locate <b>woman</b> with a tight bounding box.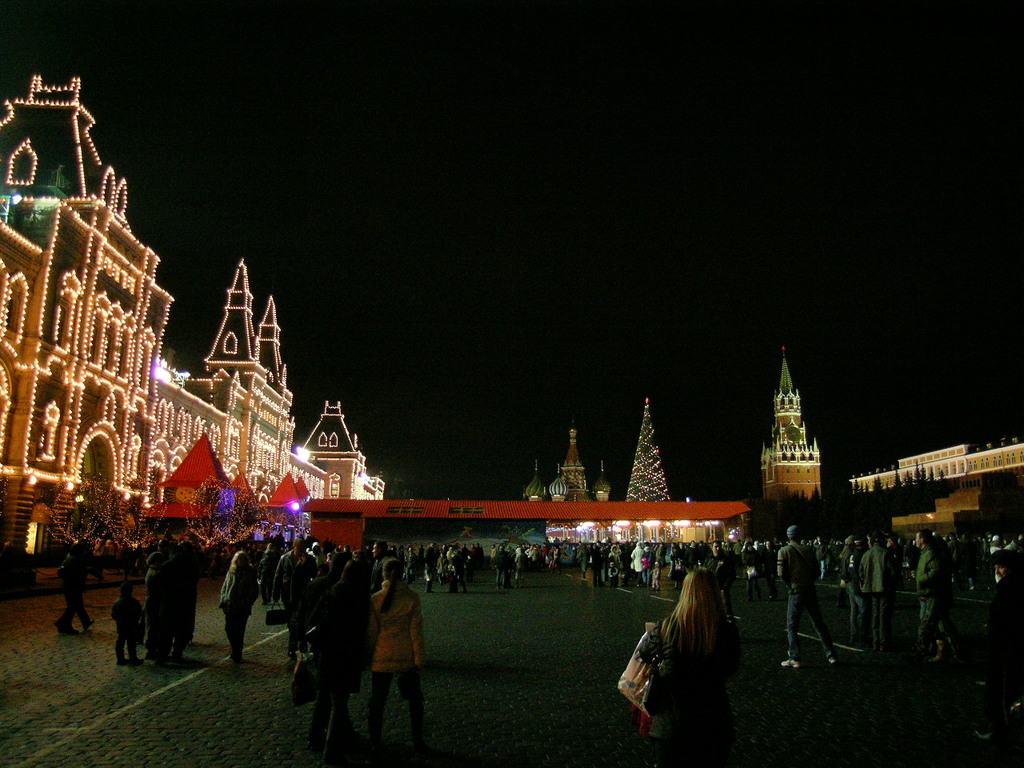
detection(362, 559, 438, 767).
